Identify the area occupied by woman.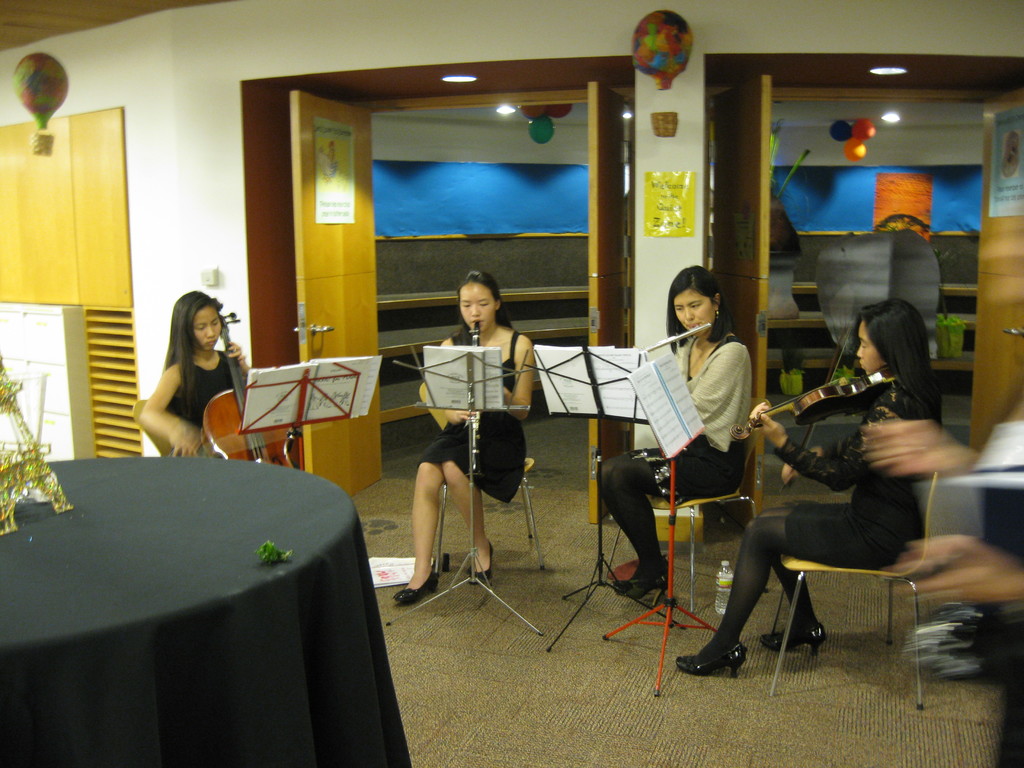
Area: {"x1": 596, "y1": 261, "x2": 764, "y2": 612}.
